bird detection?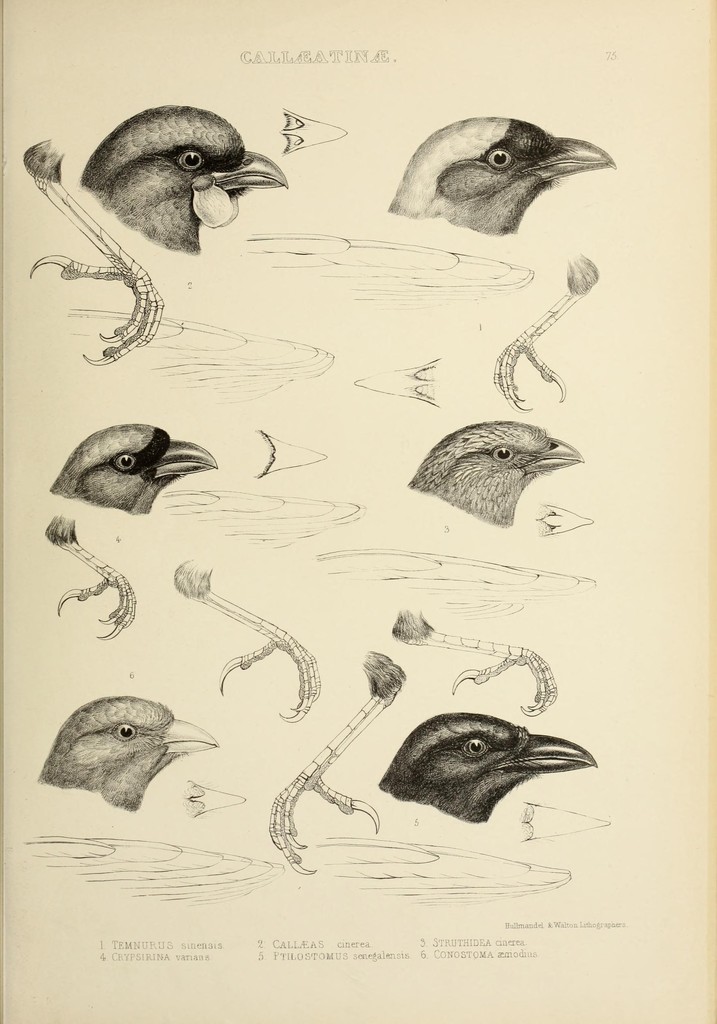
detection(381, 113, 624, 242)
